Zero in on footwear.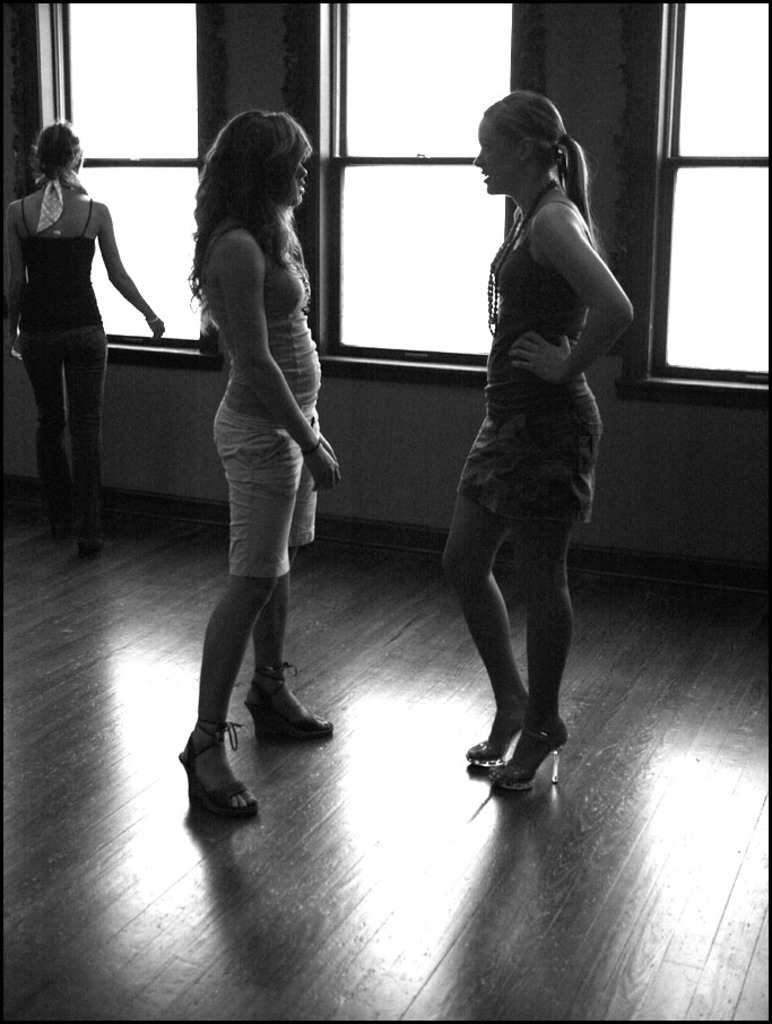
Zeroed in: detection(488, 718, 567, 789).
